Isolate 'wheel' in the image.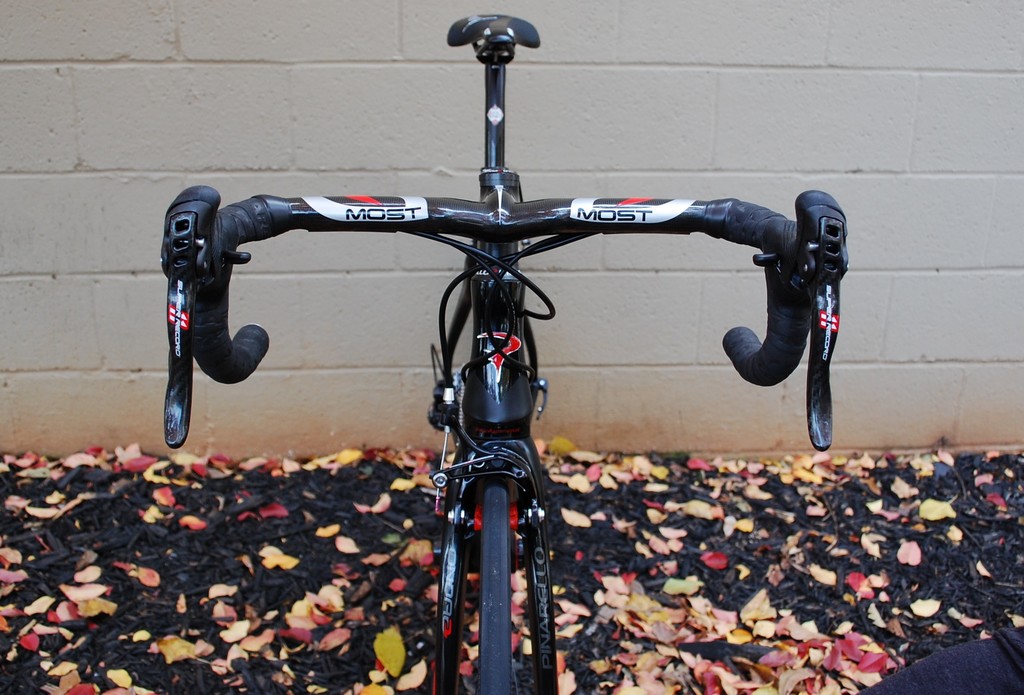
Isolated region: <box>184,60,849,515</box>.
